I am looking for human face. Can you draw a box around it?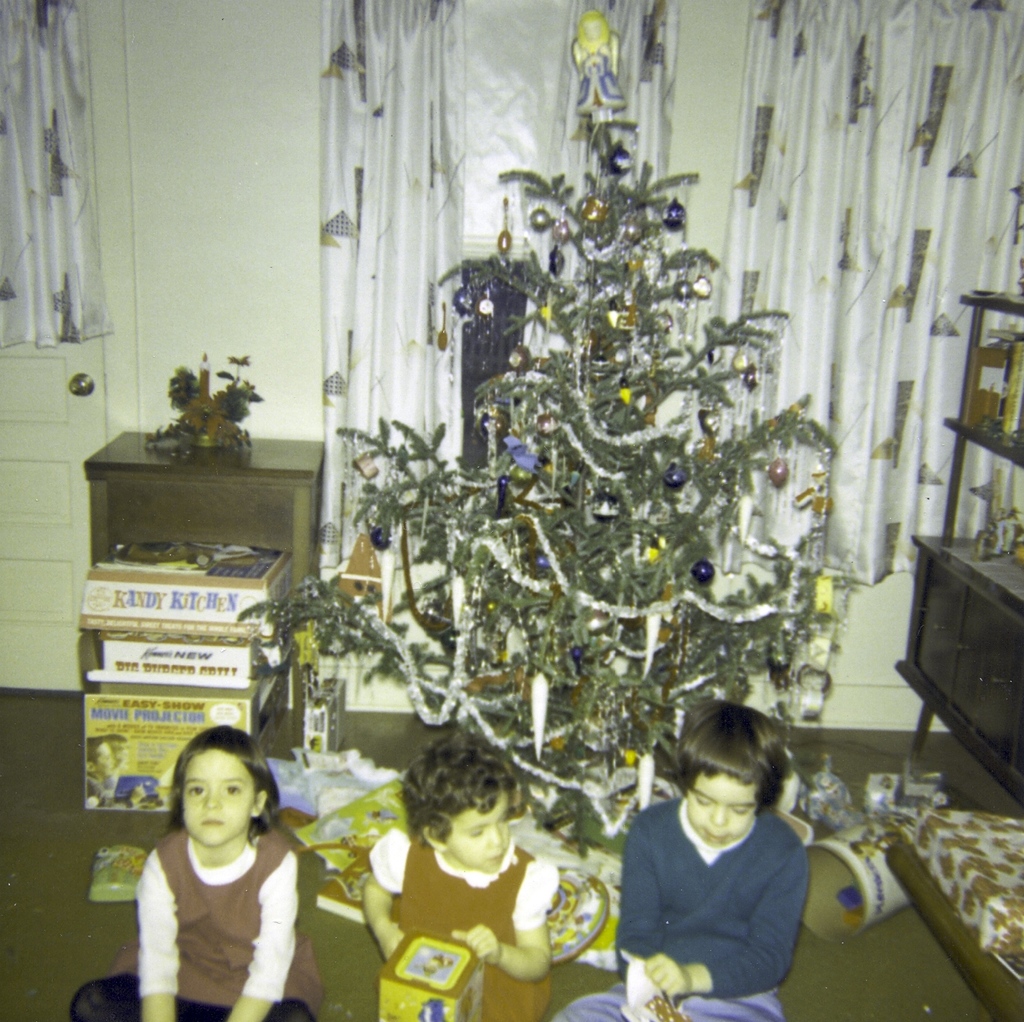
Sure, the bounding box is select_region(445, 790, 513, 870).
